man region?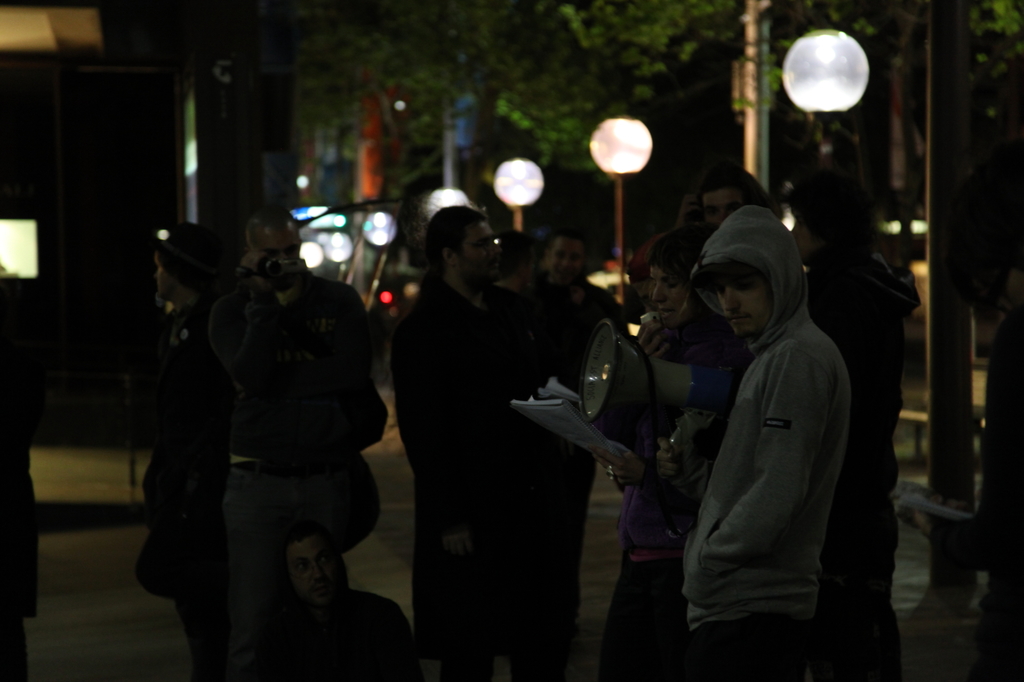
pyautogui.locateOnScreen(384, 207, 540, 681)
